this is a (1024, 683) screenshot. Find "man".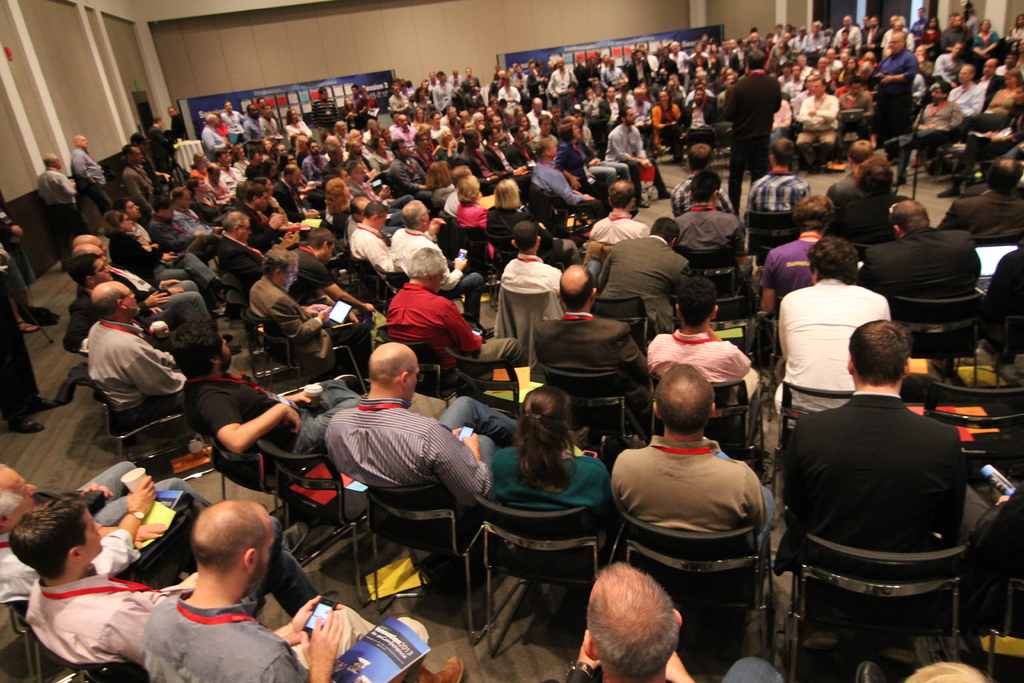
Bounding box: box=[440, 162, 475, 218].
